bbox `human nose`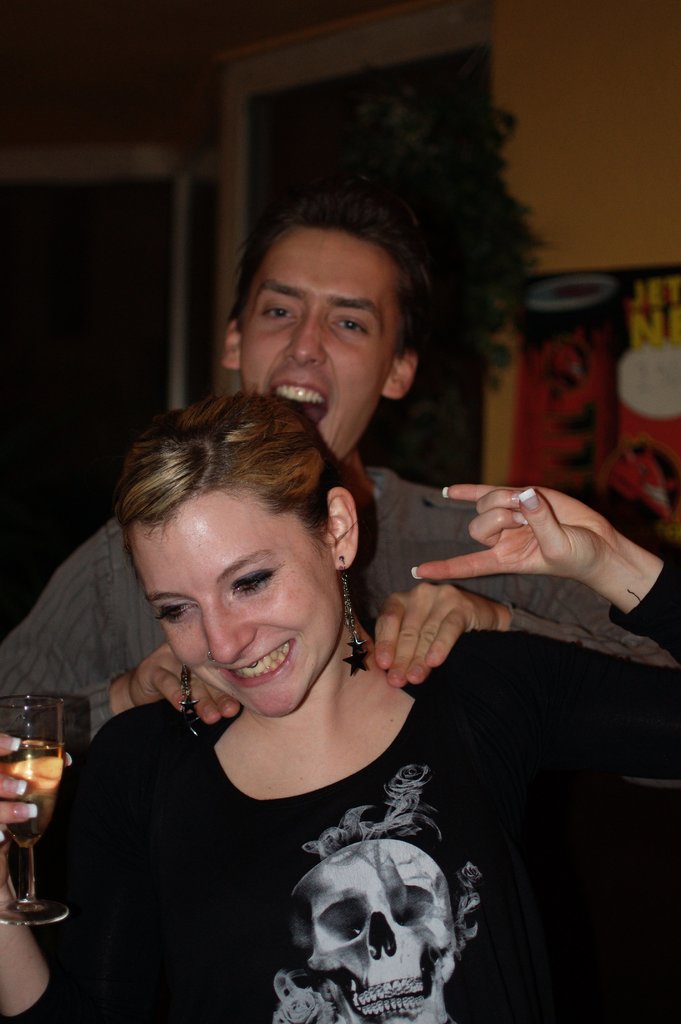
(x1=282, y1=314, x2=329, y2=363)
